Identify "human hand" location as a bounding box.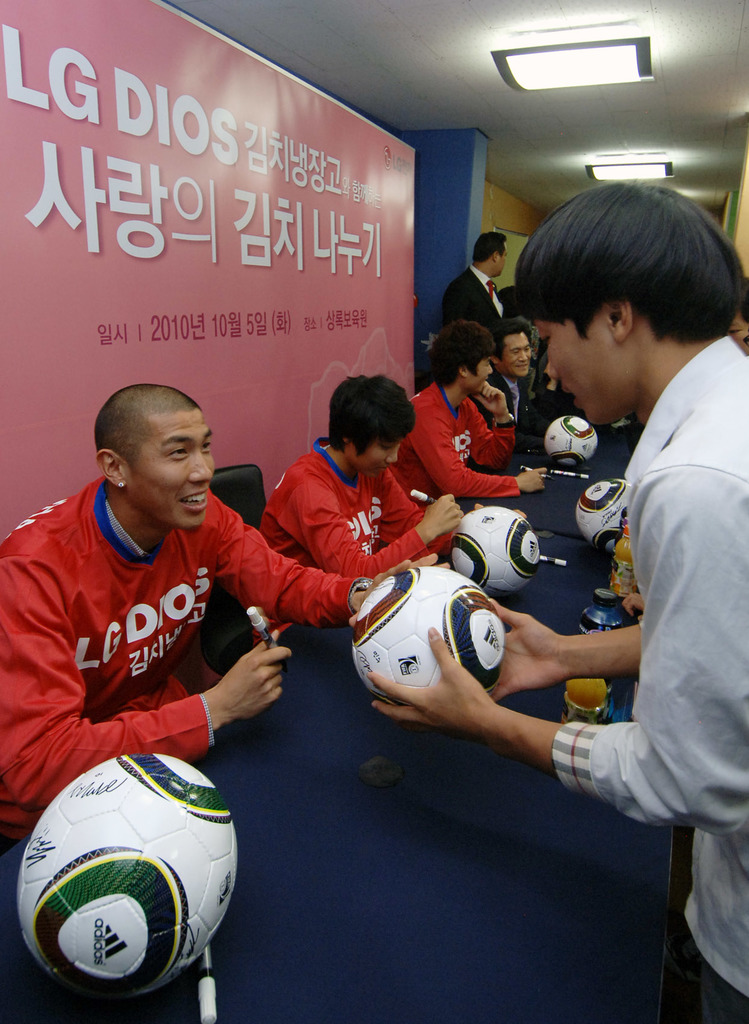
left=617, top=589, right=648, bottom=627.
